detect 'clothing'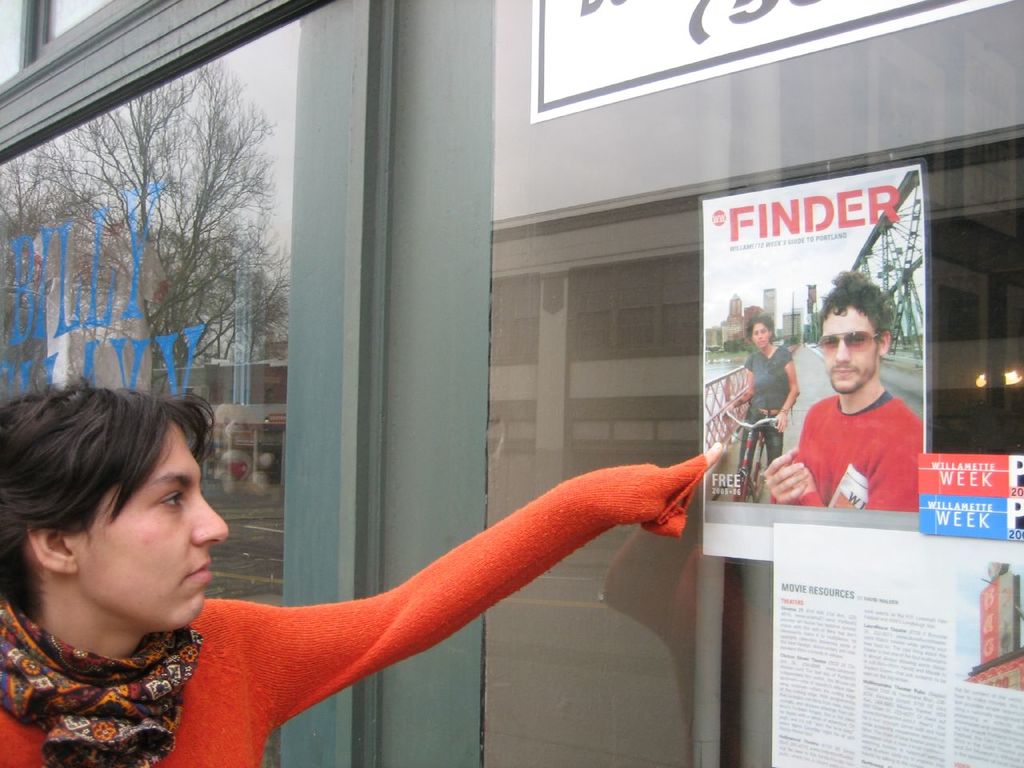
[742,350,788,458]
